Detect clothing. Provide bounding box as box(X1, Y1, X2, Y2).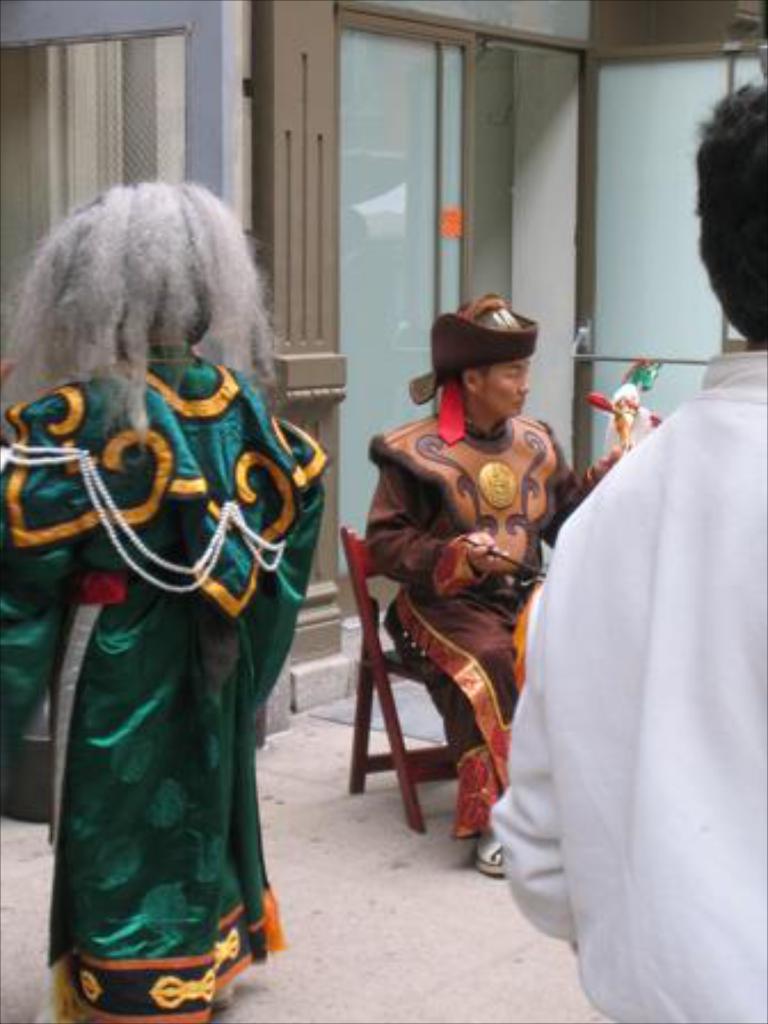
box(503, 338, 766, 1022).
